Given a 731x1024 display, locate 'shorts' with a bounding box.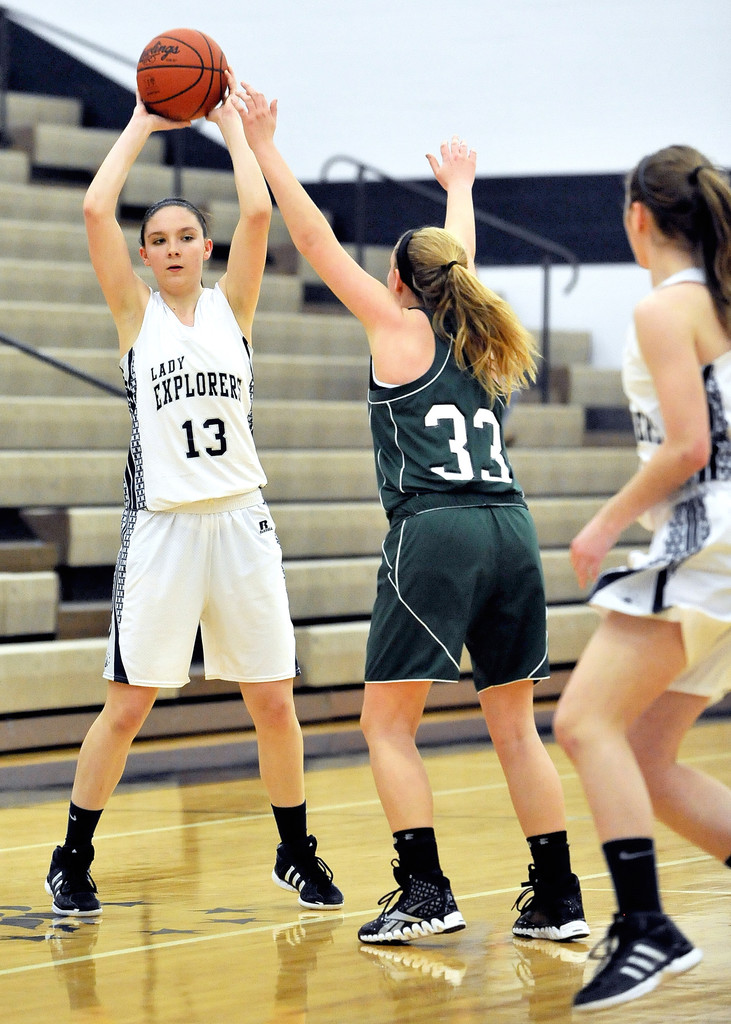
Located: <box>351,539,545,692</box>.
